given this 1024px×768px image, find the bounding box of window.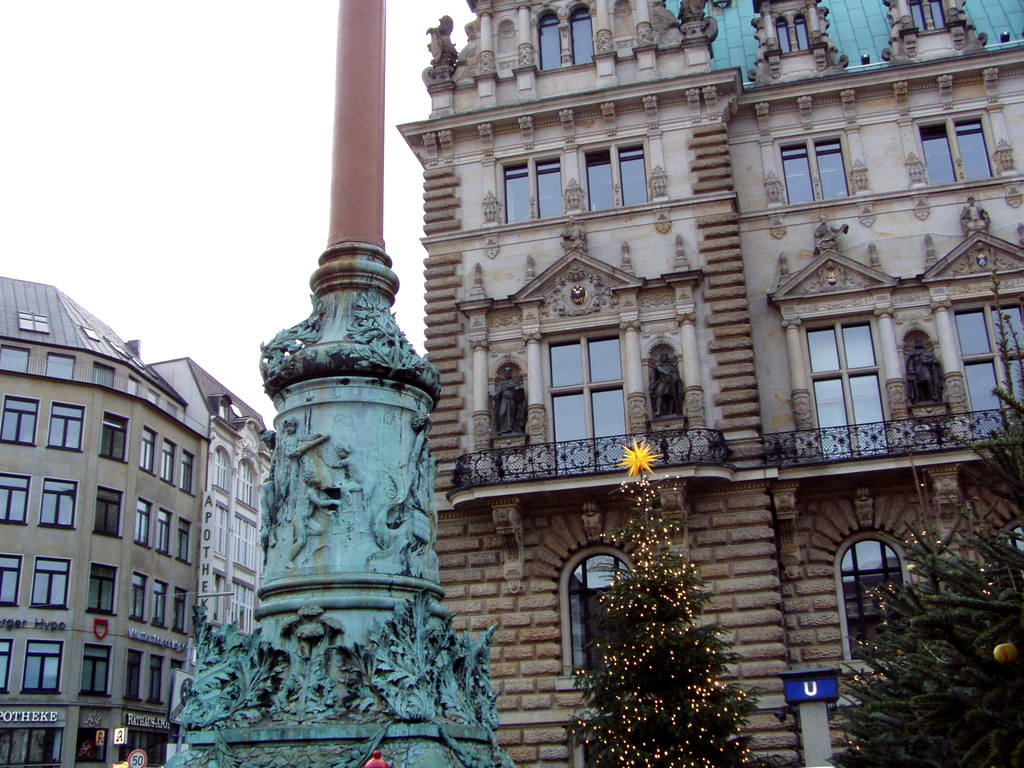
40,355,76,378.
